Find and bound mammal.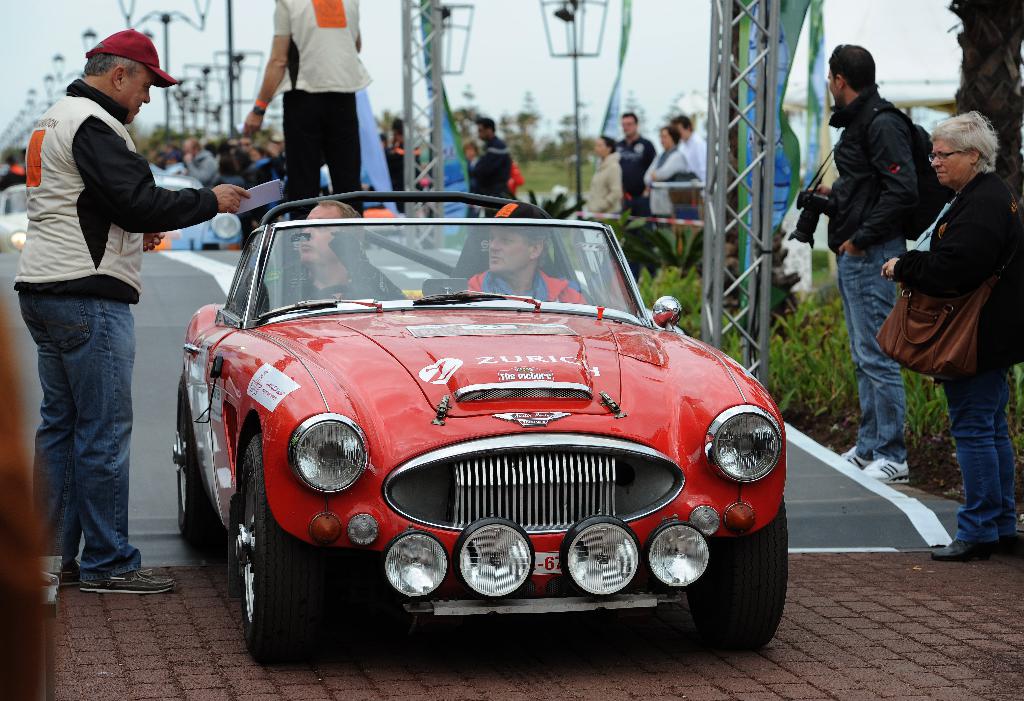
Bound: (x1=240, y1=0, x2=374, y2=240).
